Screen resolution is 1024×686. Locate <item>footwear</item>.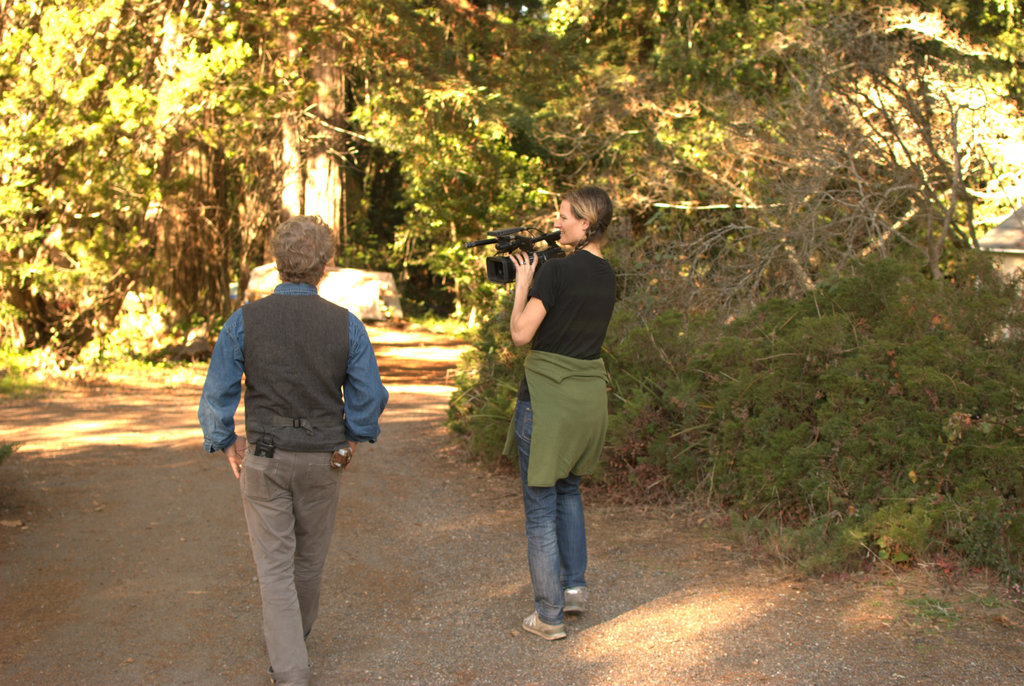
{"x1": 522, "y1": 612, "x2": 569, "y2": 641}.
